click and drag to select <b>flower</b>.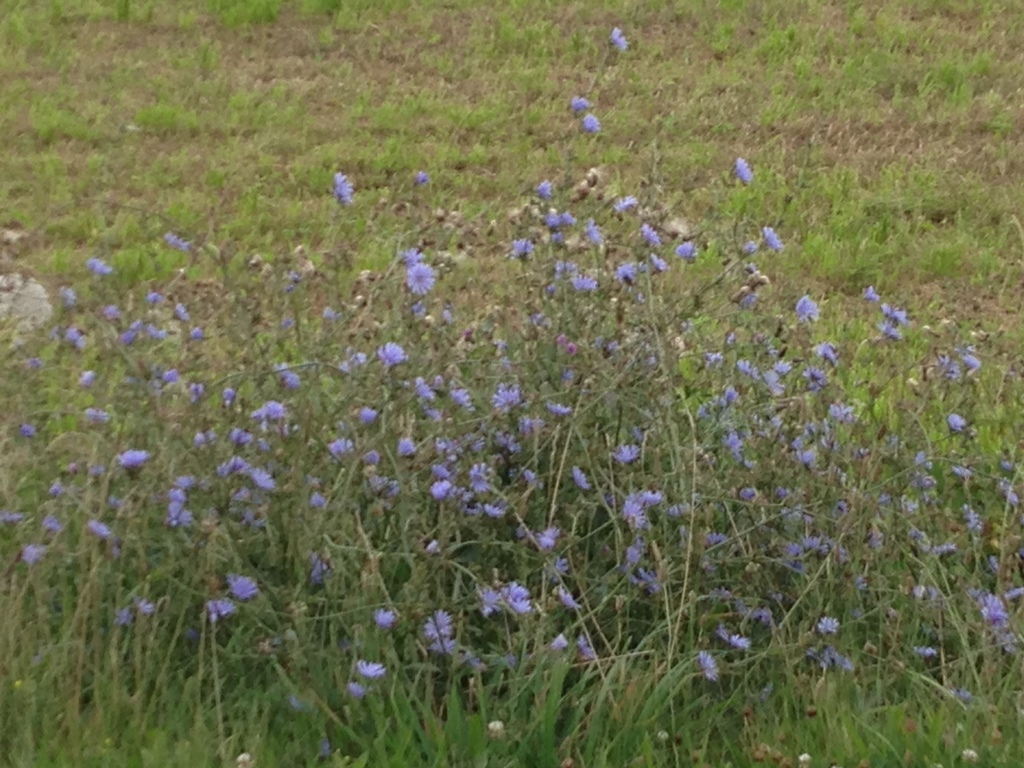
Selection: (545, 211, 564, 234).
